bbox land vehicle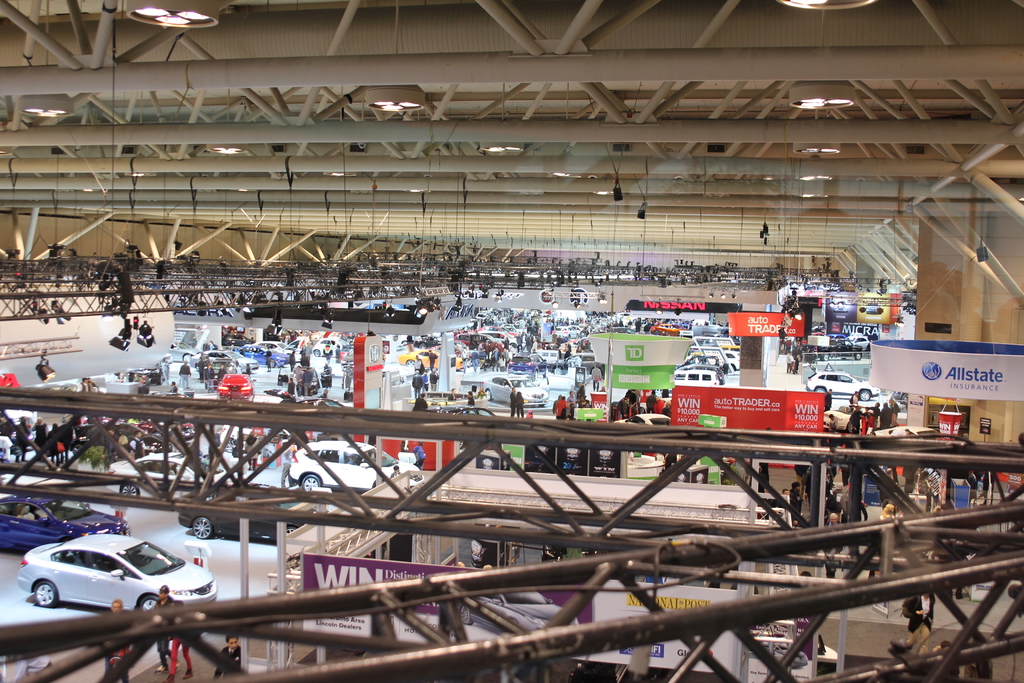
76, 420, 166, 454
